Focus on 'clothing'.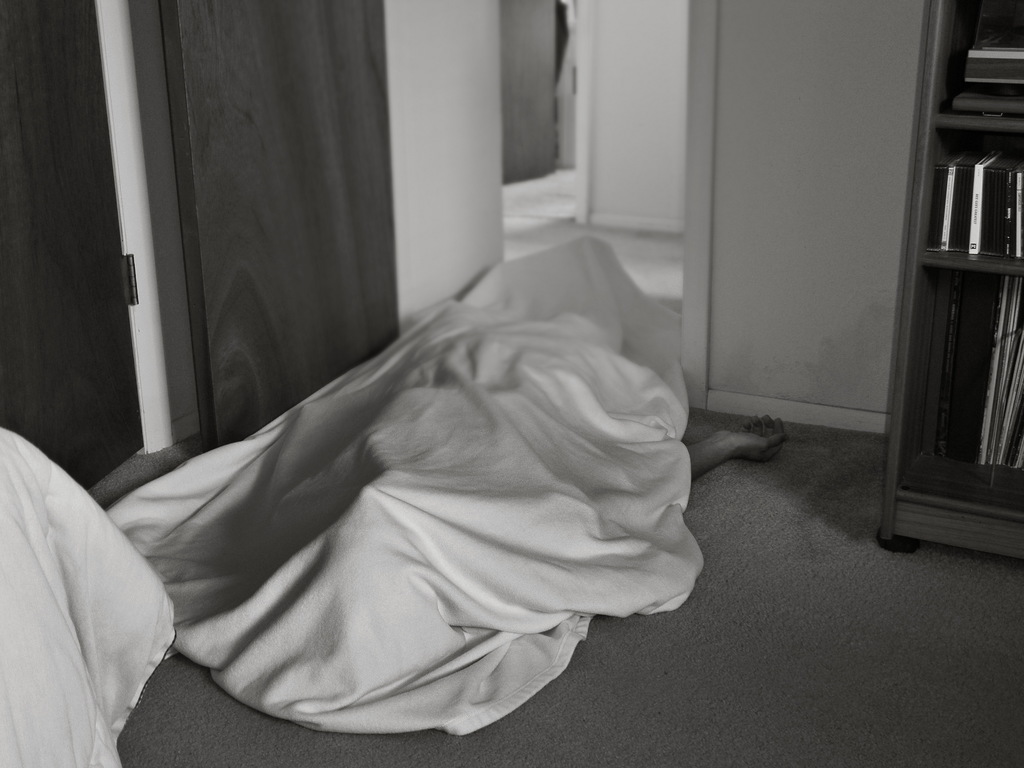
Focused at crop(53, 240, 767, 721).
